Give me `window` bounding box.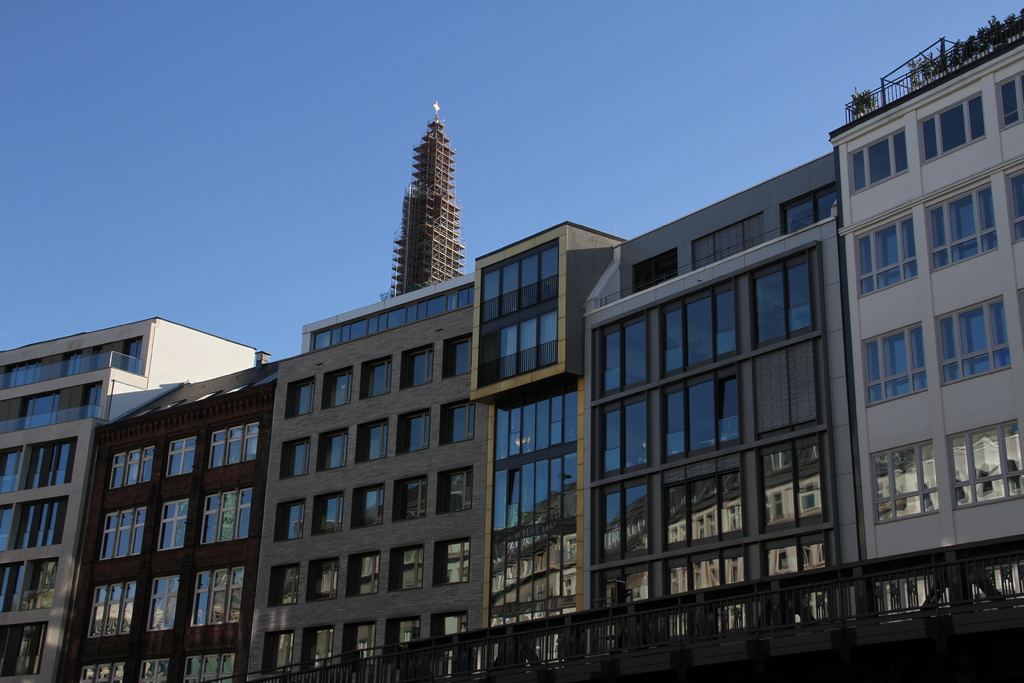
select_region(154, 497, 188, 554).
